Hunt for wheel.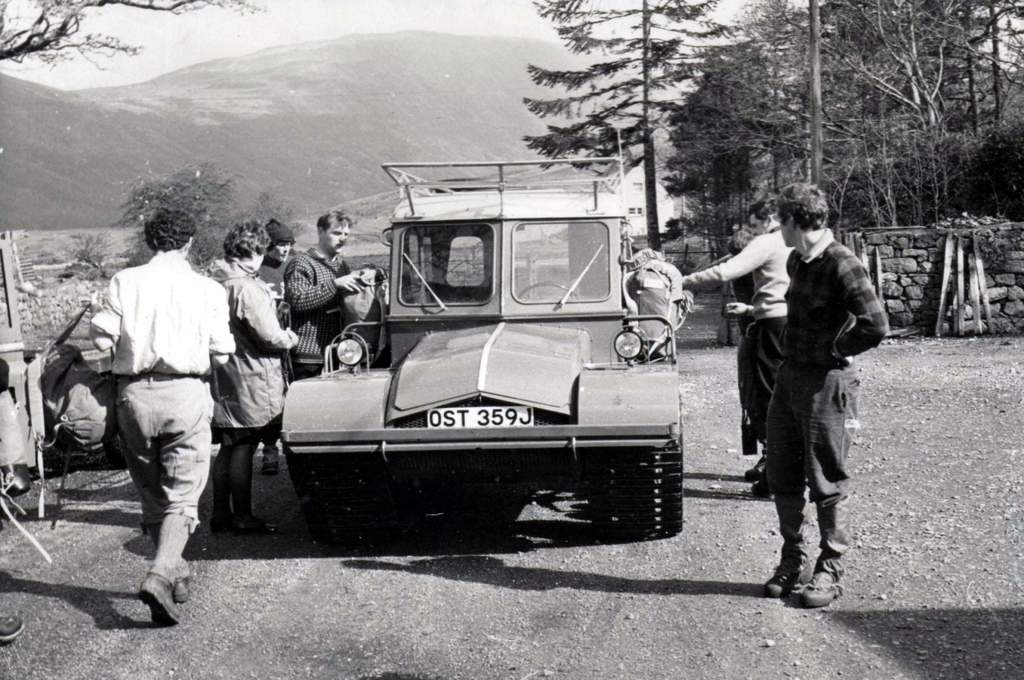
Hunted down at (313,462,375,547).
